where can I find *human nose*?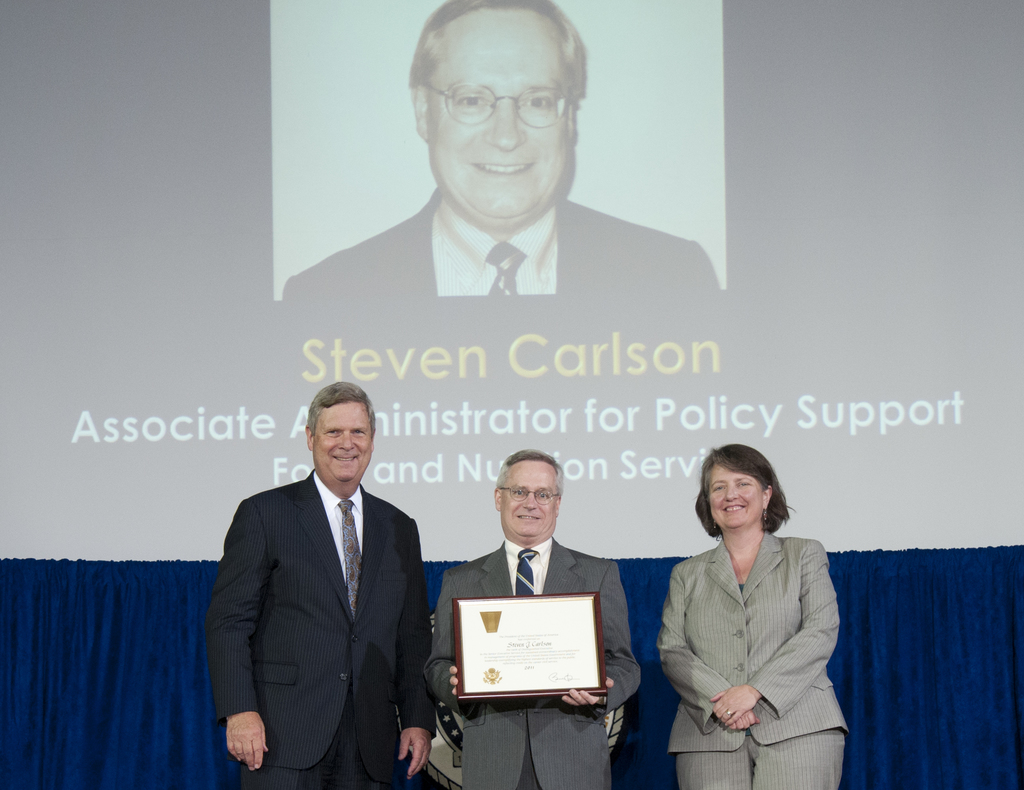
You can find it at crop(336, 433, 355, 450).
